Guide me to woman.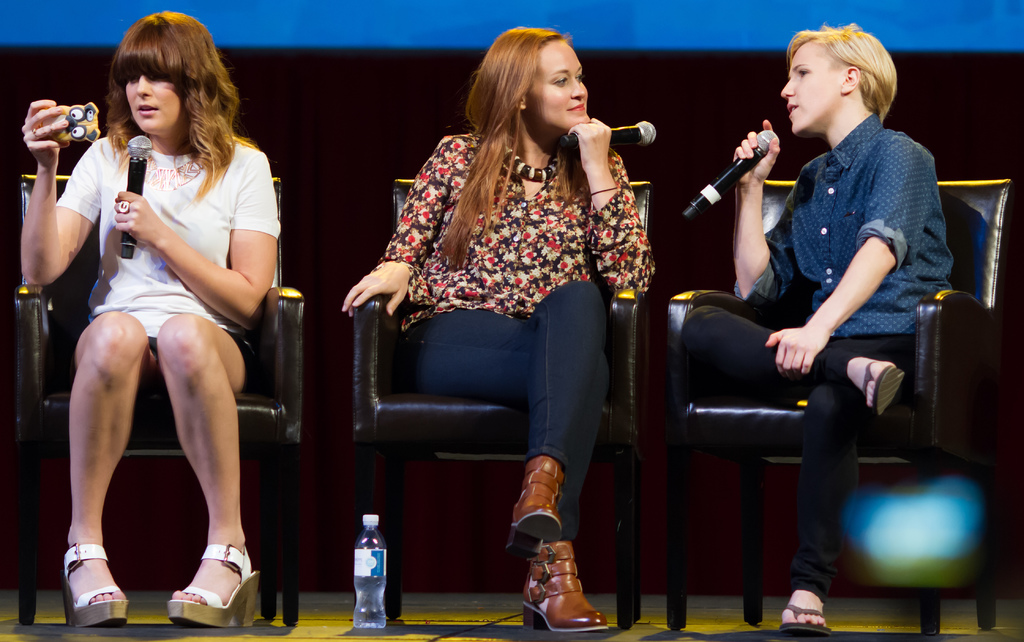
Guidance: rect(363, 40, 643, 572).
